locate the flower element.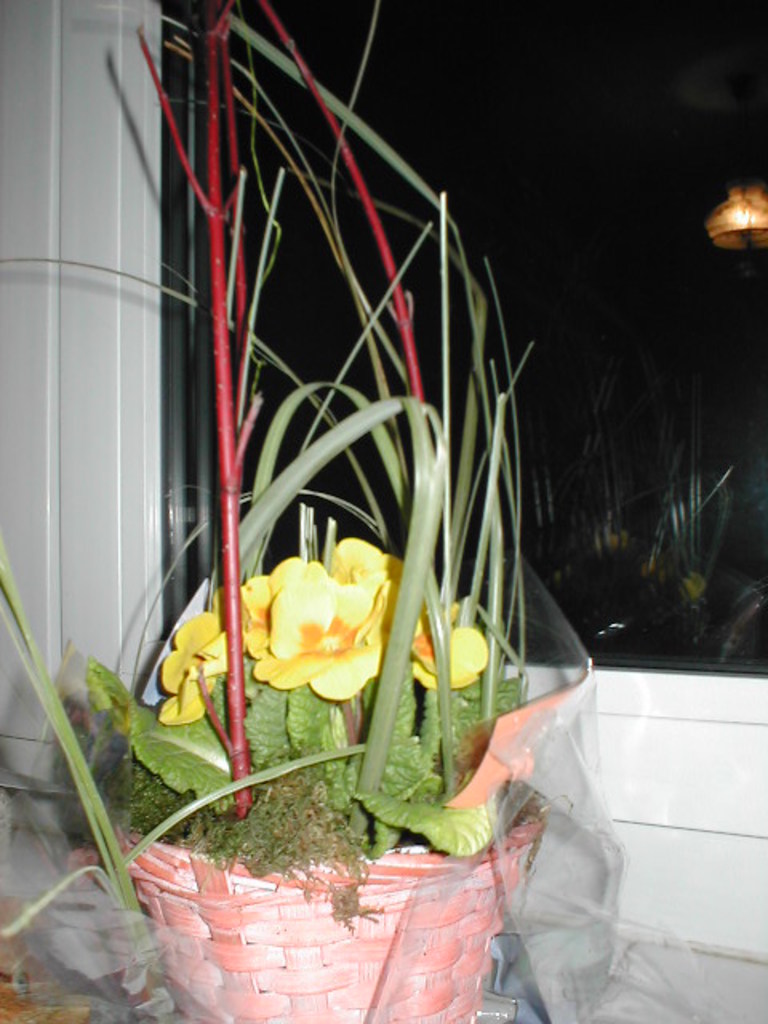
Element bbox: bbox(243, 552, 320, 653).
